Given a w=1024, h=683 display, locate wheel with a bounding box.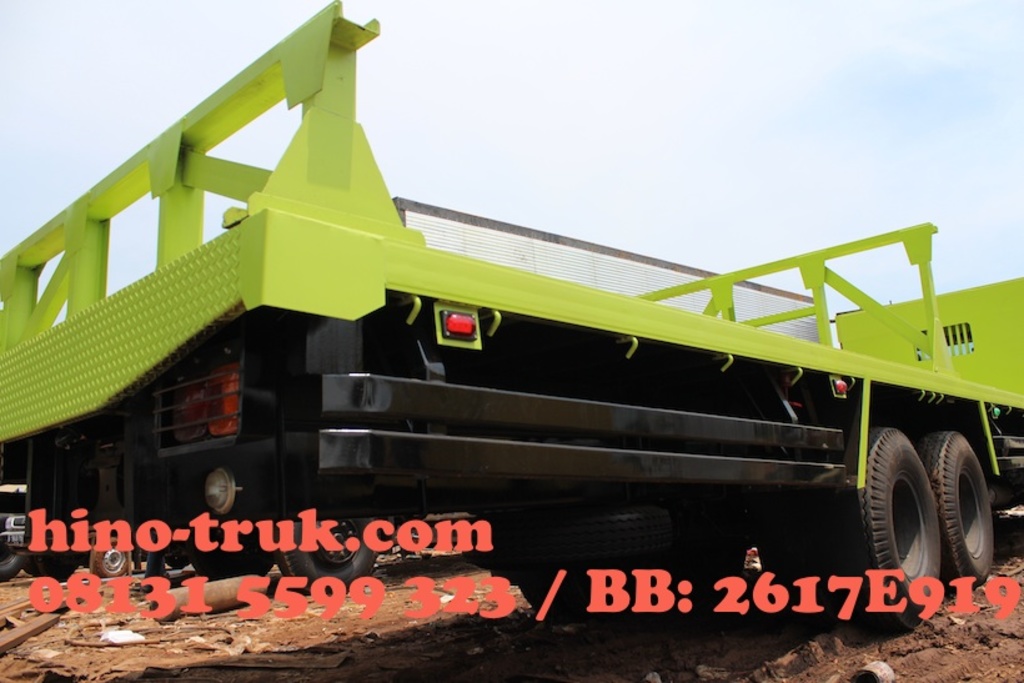
Located: x1=923 y1=430 x2=998 y2=594.
